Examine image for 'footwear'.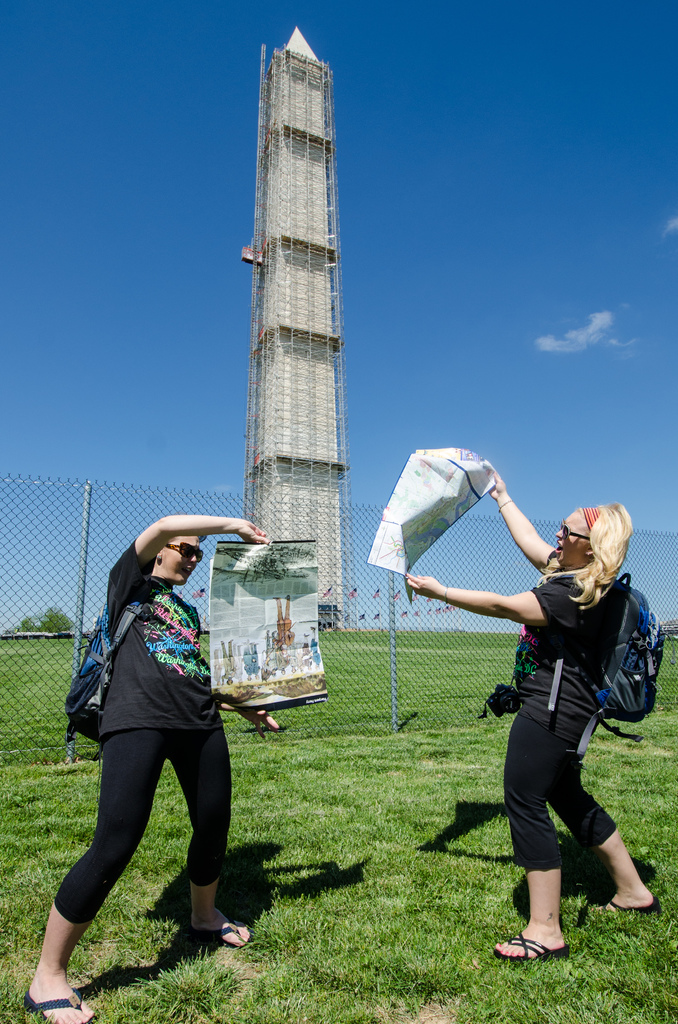
Examination result: {"x1": 490, "y1": 934, "x2": 558, "y2": 966}.
